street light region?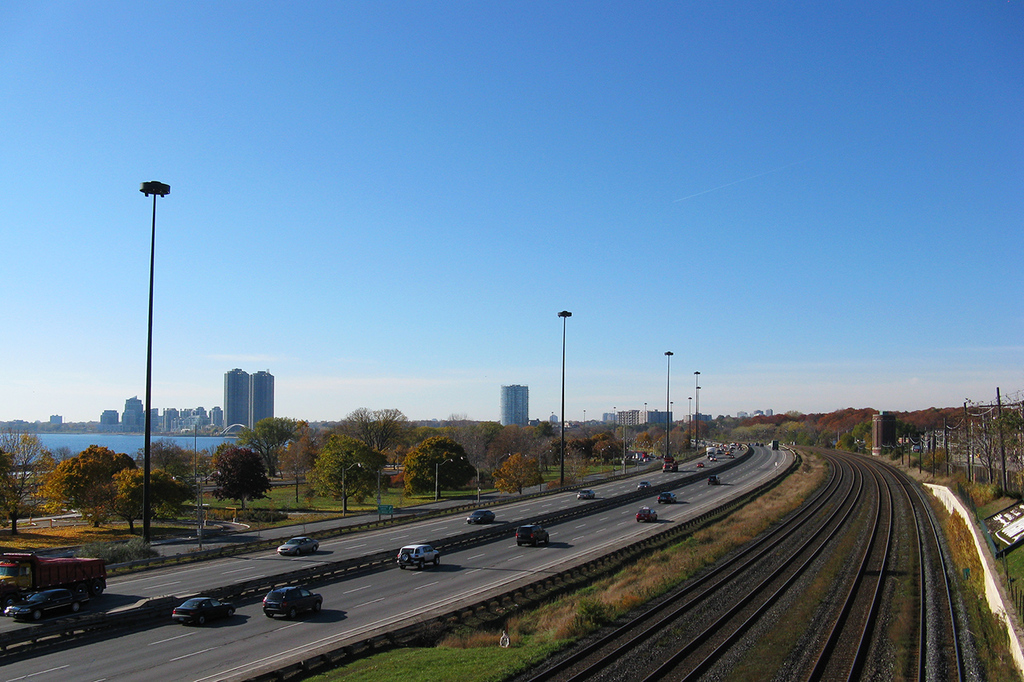
{"left": 140, "top": 177, "right": 166, "bottom": 542}
